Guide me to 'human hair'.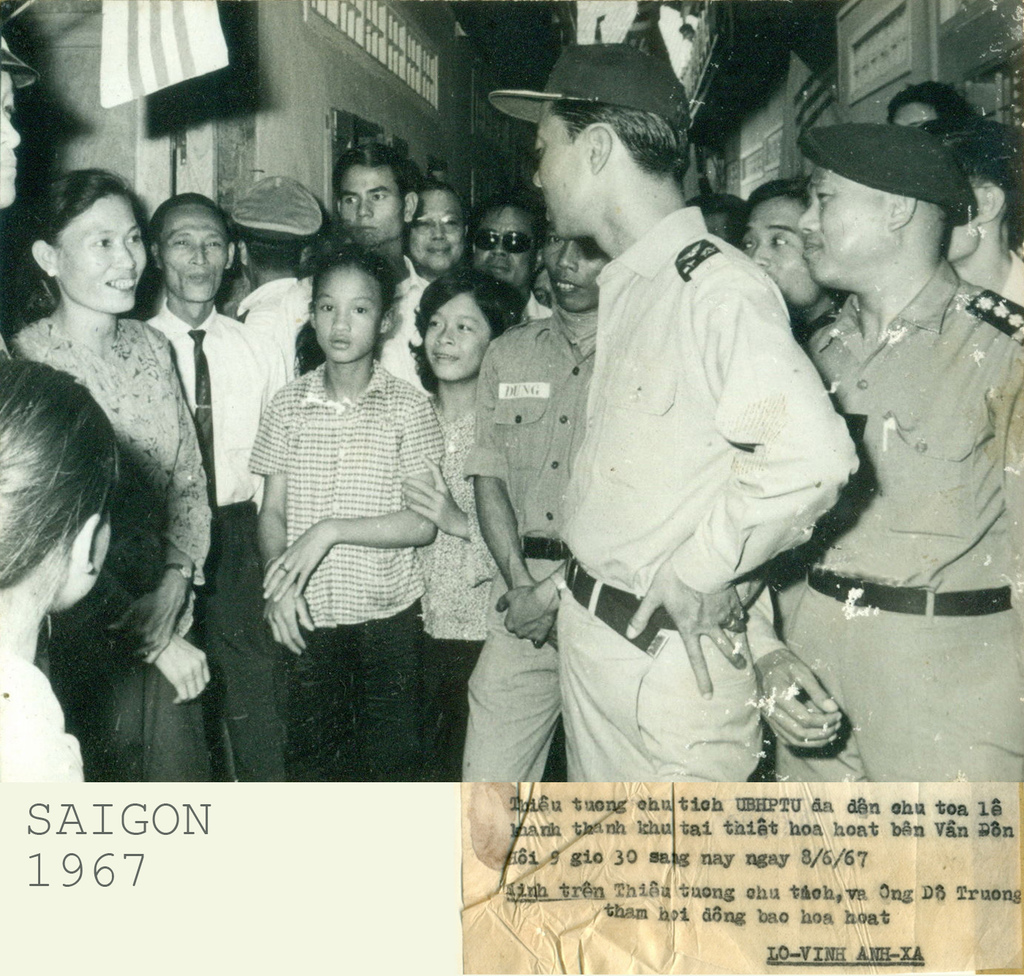
Guidance: <region>236, 236, 309, 273</region>.
